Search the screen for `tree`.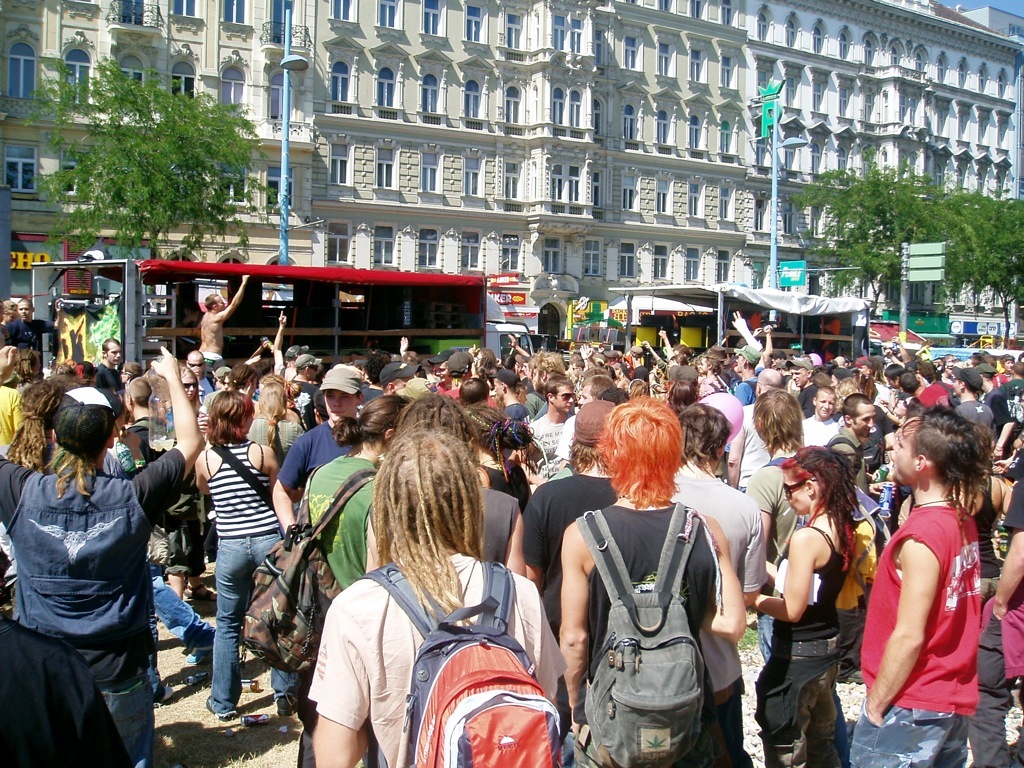
Found at region(0, 59, 258, 268).
